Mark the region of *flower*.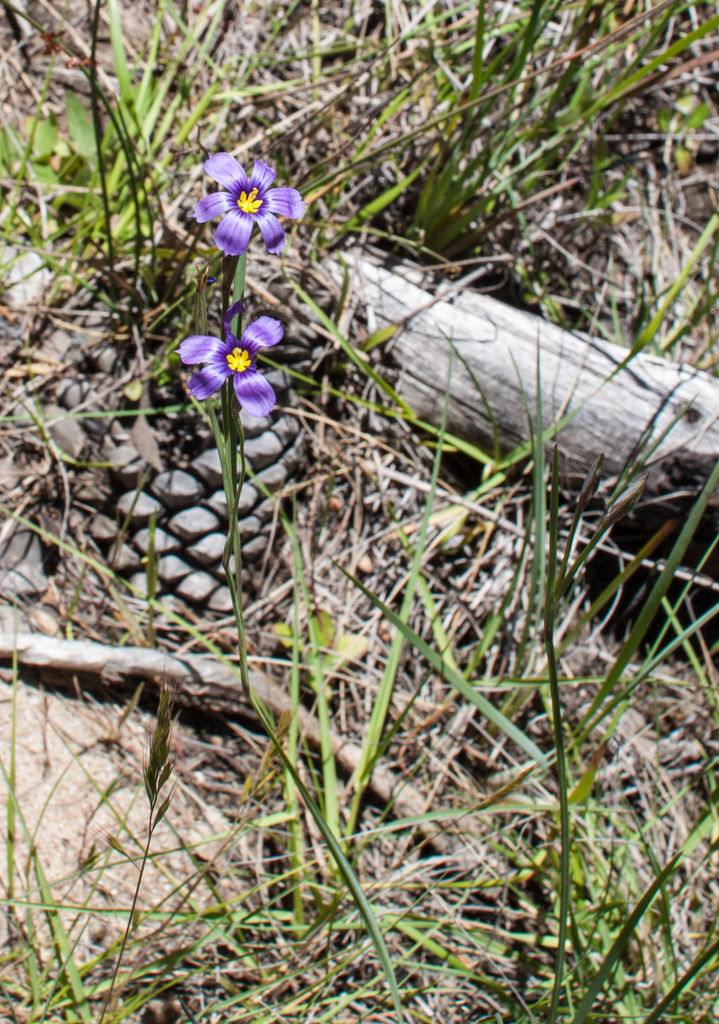
Region: (left=206, top=155, right=305, bottom=248).
